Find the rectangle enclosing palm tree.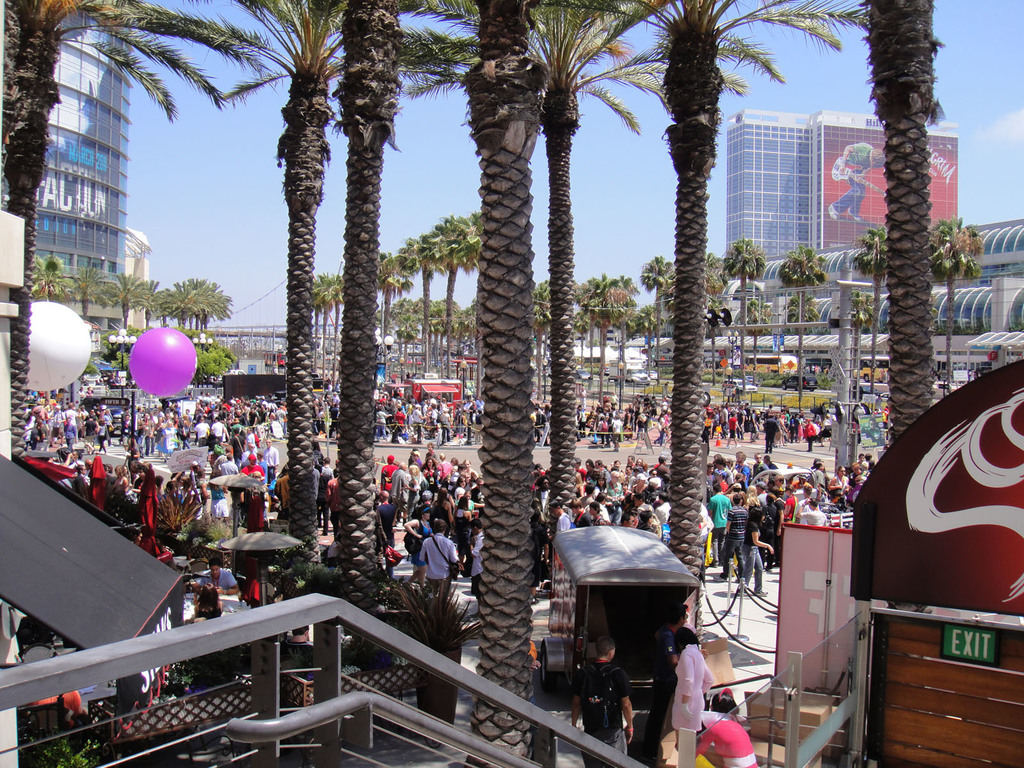
rect(463, 209, 474, 352).
